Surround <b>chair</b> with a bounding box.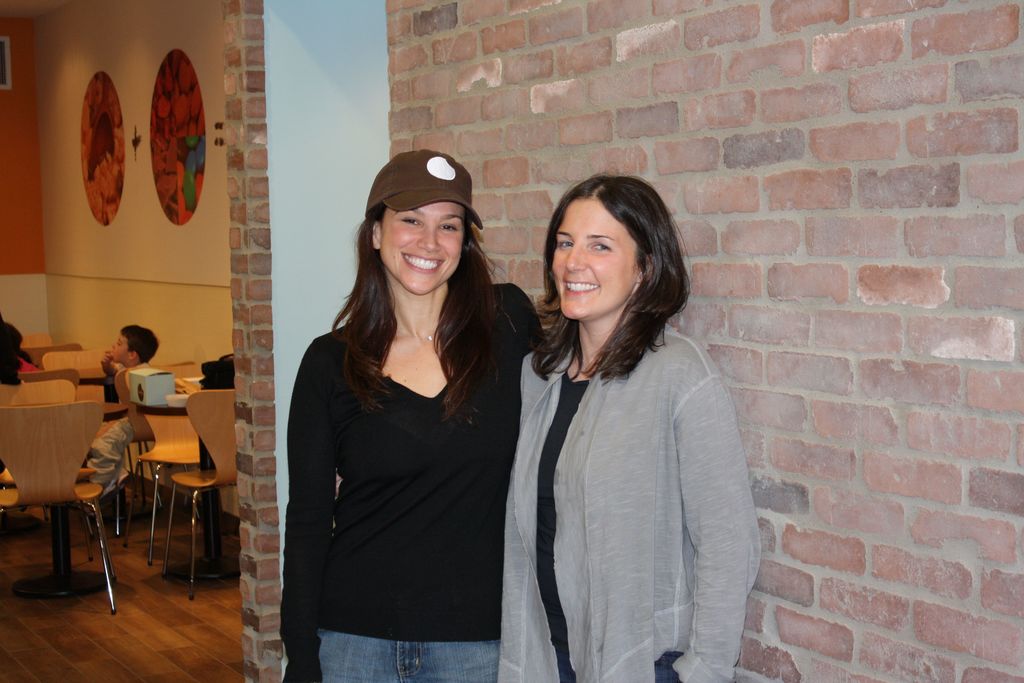
Rect(158, 390, 235, 604).
